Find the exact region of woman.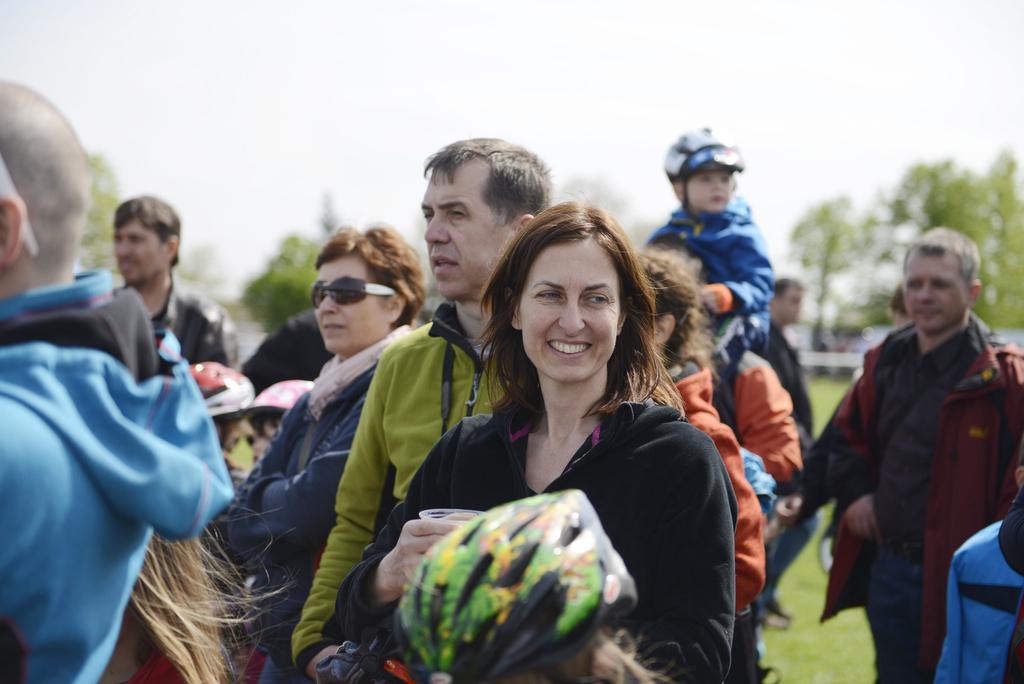
Exact region: crop(408, 209, 736, 662).
